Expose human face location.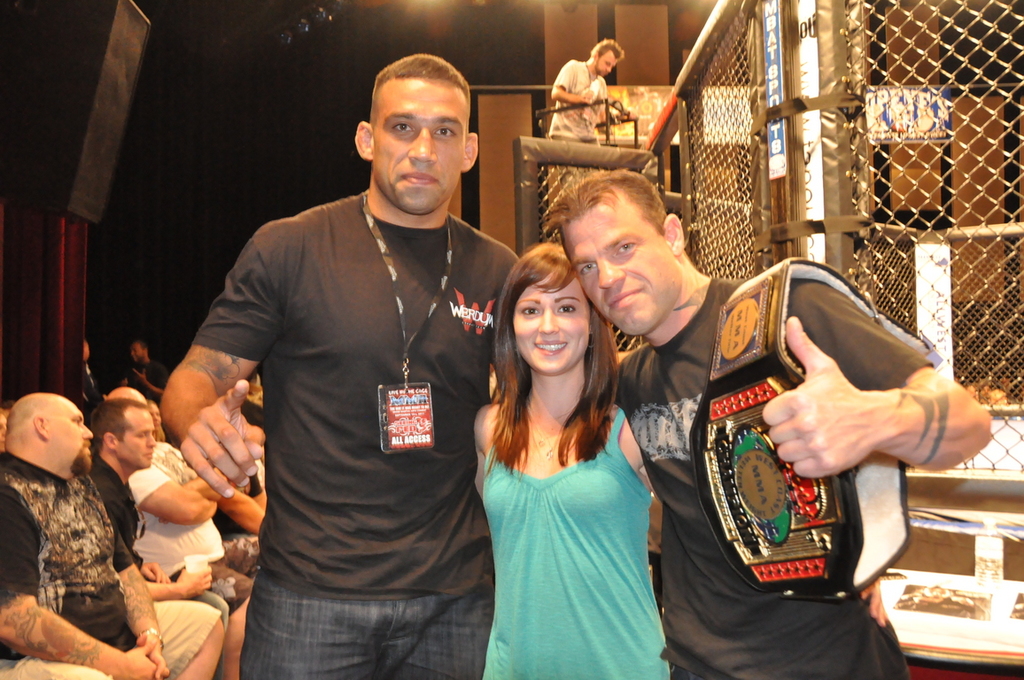
Exposed at (left=364, top=83, right=472, bottom=220).
